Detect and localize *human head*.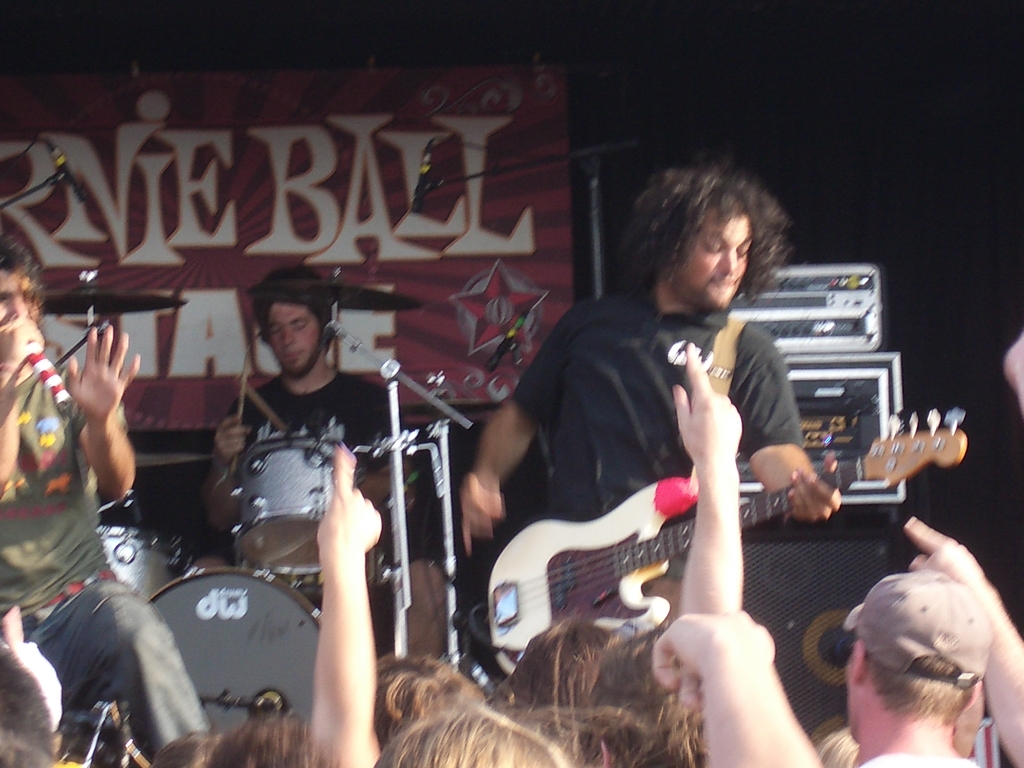
Localized at locate(630, 155, 788, 314).
